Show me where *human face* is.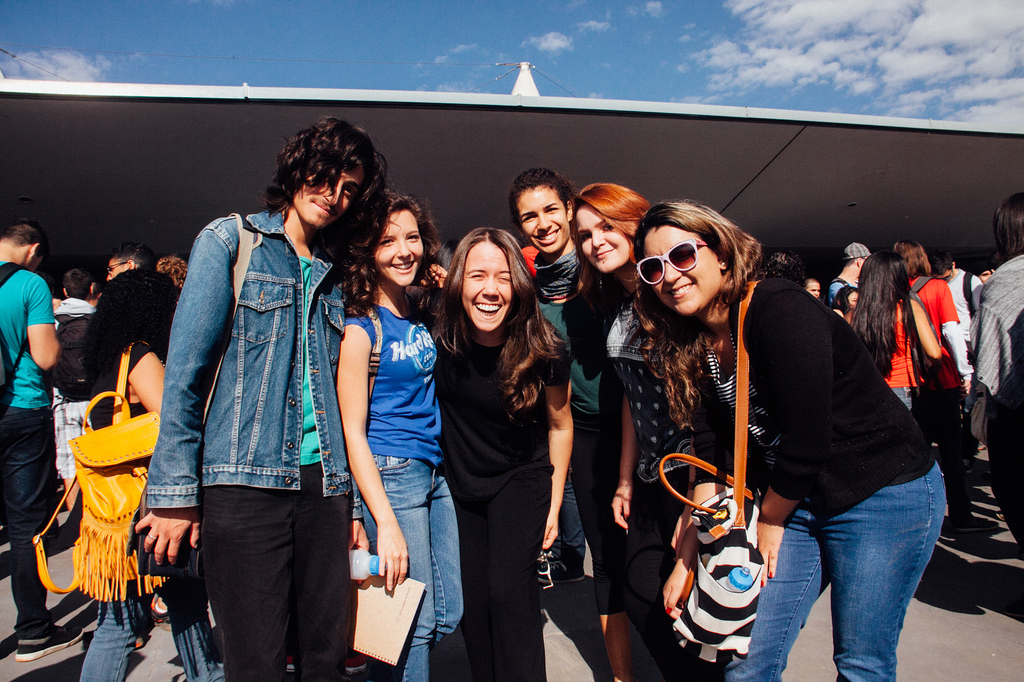
*human face* is at 462, 237, 516, 333.
